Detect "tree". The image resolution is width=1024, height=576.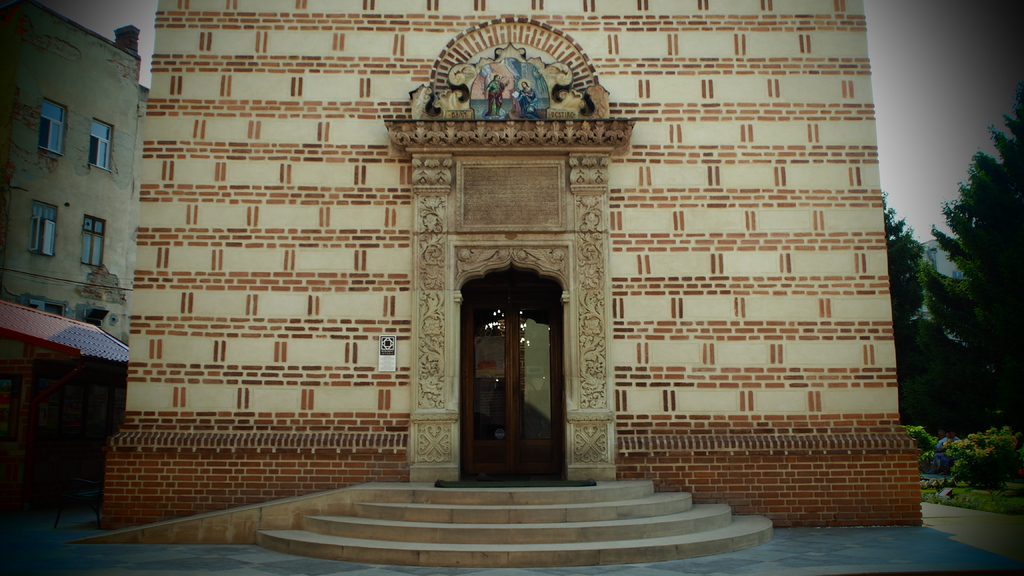
{"x1": 935, "y1": 117, "x2": 1023, "y2": 445}.
